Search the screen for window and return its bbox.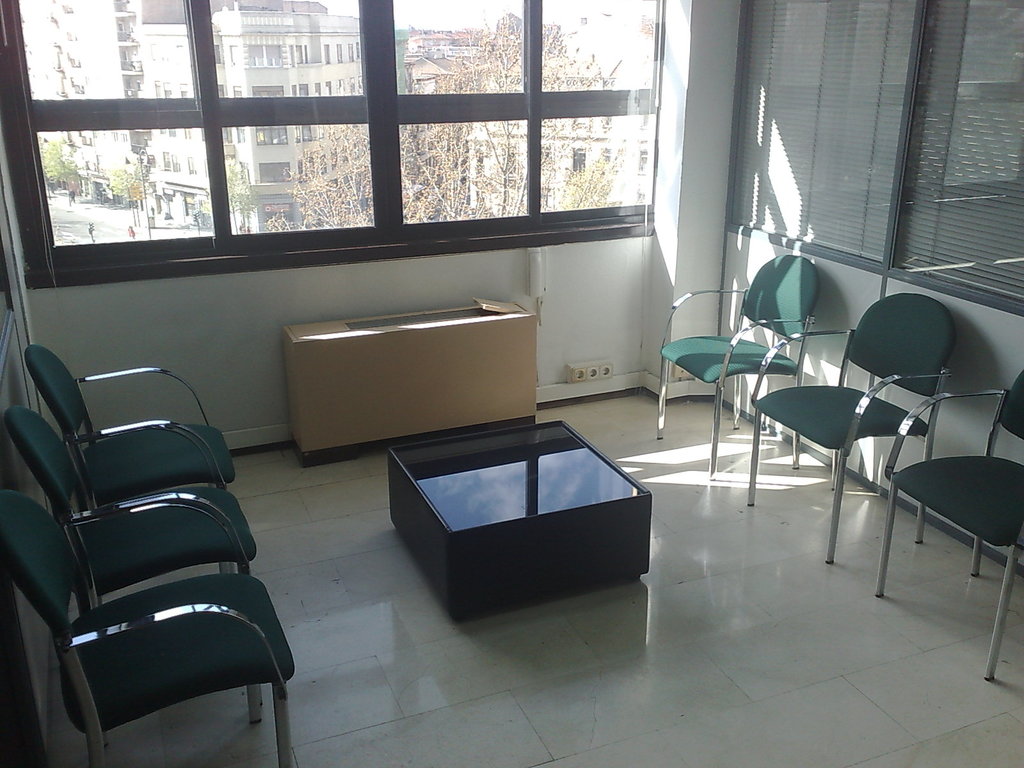
Found: rect(172, 150, 179, 172).
